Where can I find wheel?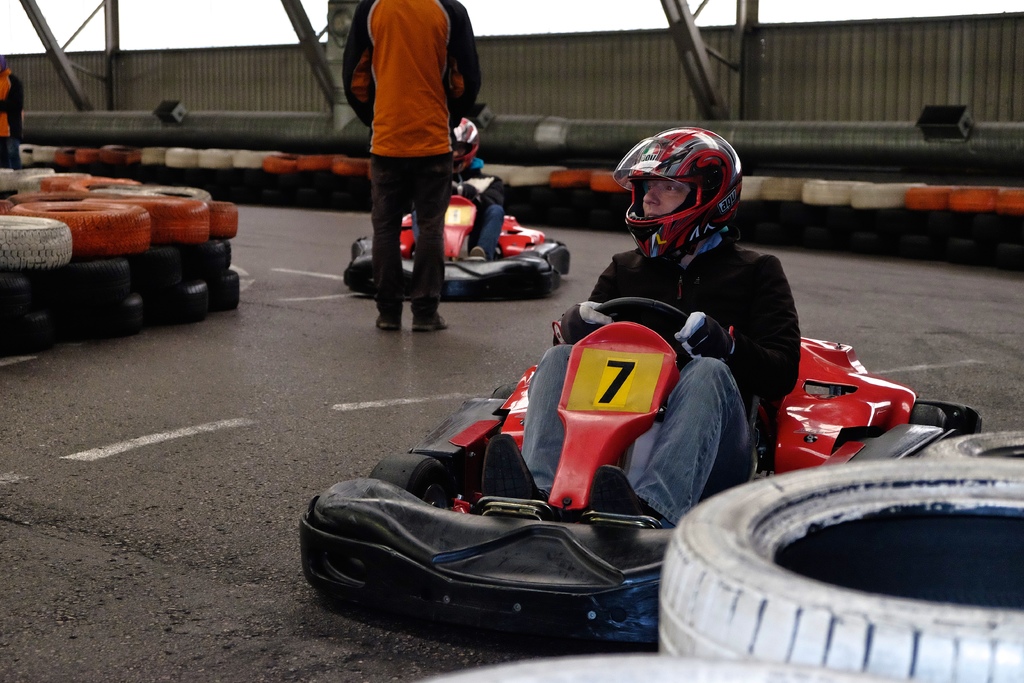
You can find it at box=[546, 236, 557, 243].
